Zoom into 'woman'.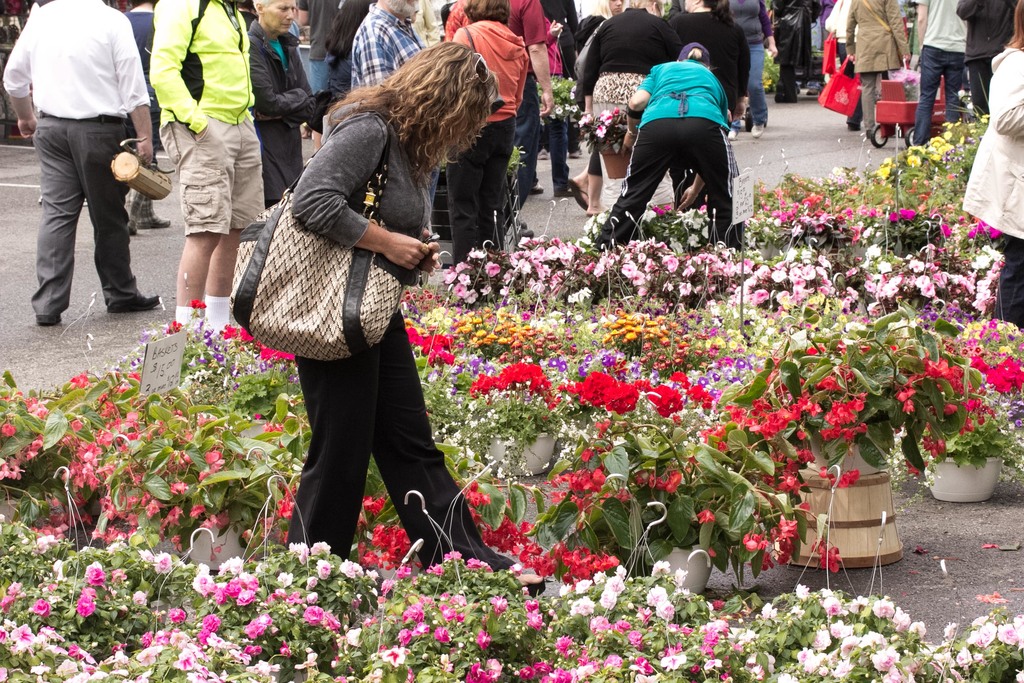
Zoom target: [x1=673, y1=0, x2=762, y2=200].
